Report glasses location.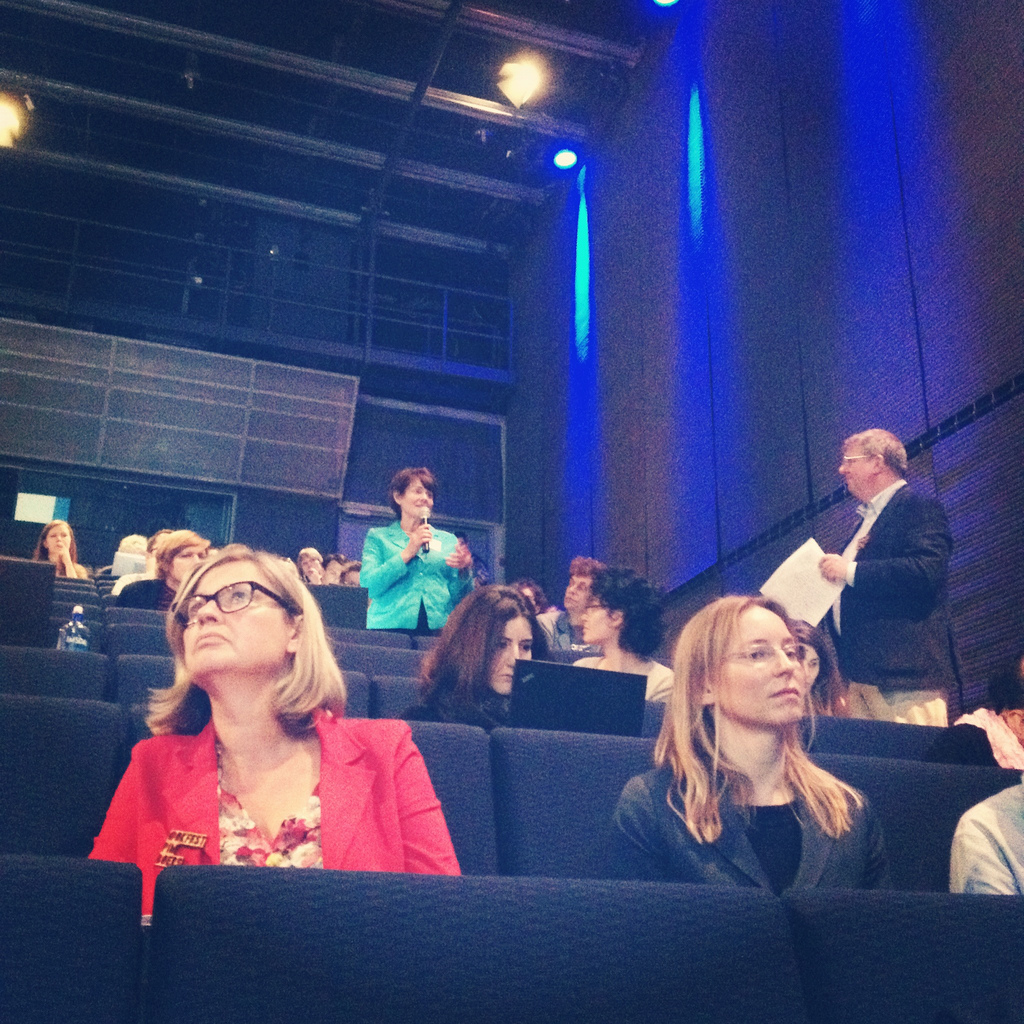
Report: box=[725, 640, 806, 663].
